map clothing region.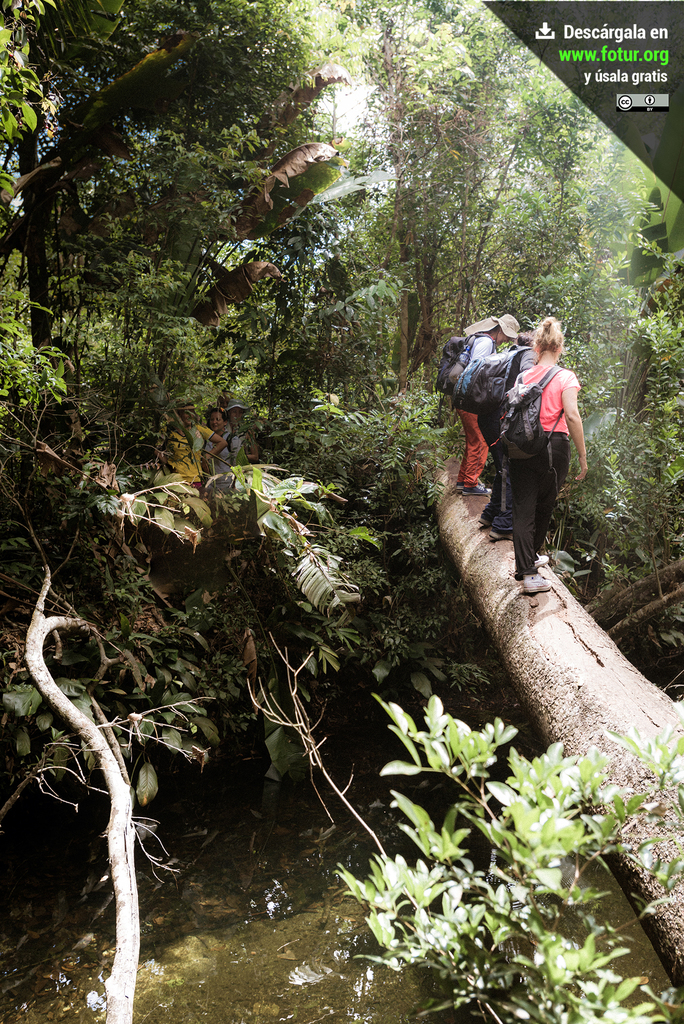
Mapped to (x1=476, y1=342, x2=535, y2=535).
